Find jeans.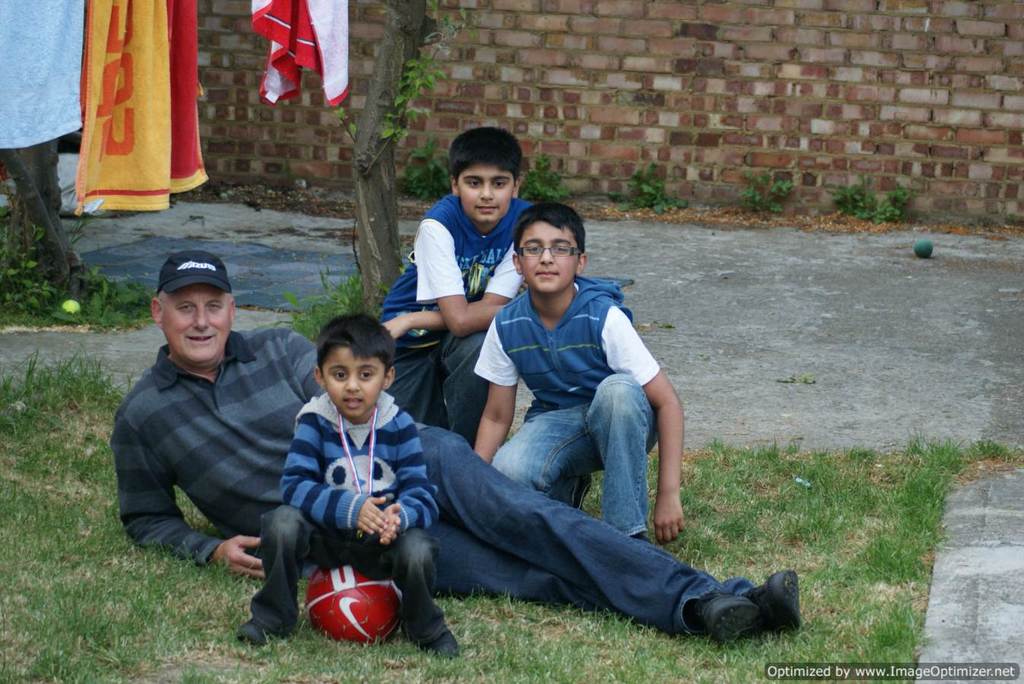
<bbox>416, 426, 699, 633</bbox>.
